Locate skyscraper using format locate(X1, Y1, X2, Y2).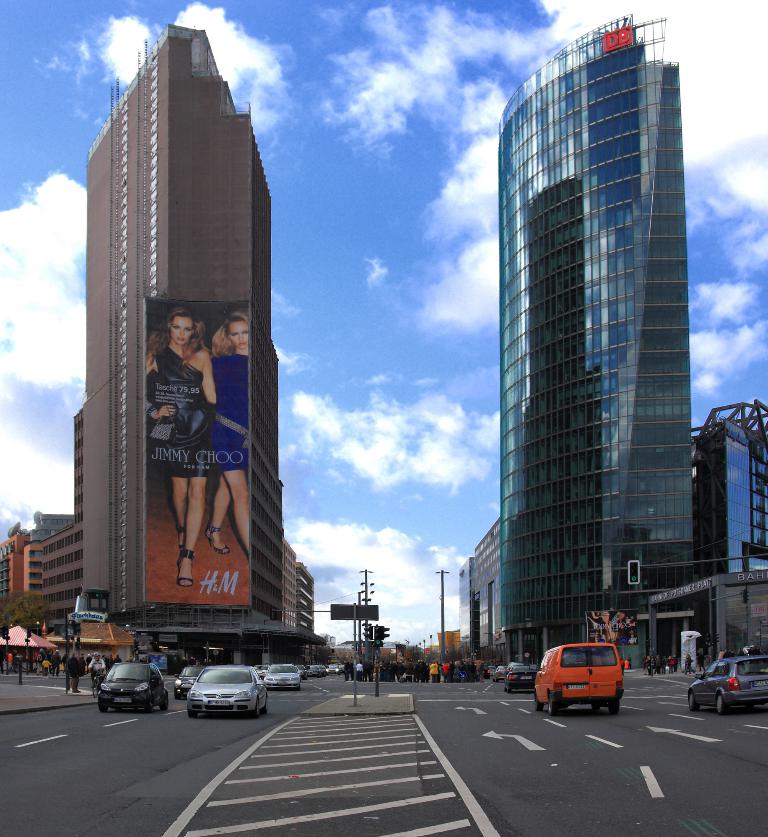
locate(73, 6, 328, 662).
